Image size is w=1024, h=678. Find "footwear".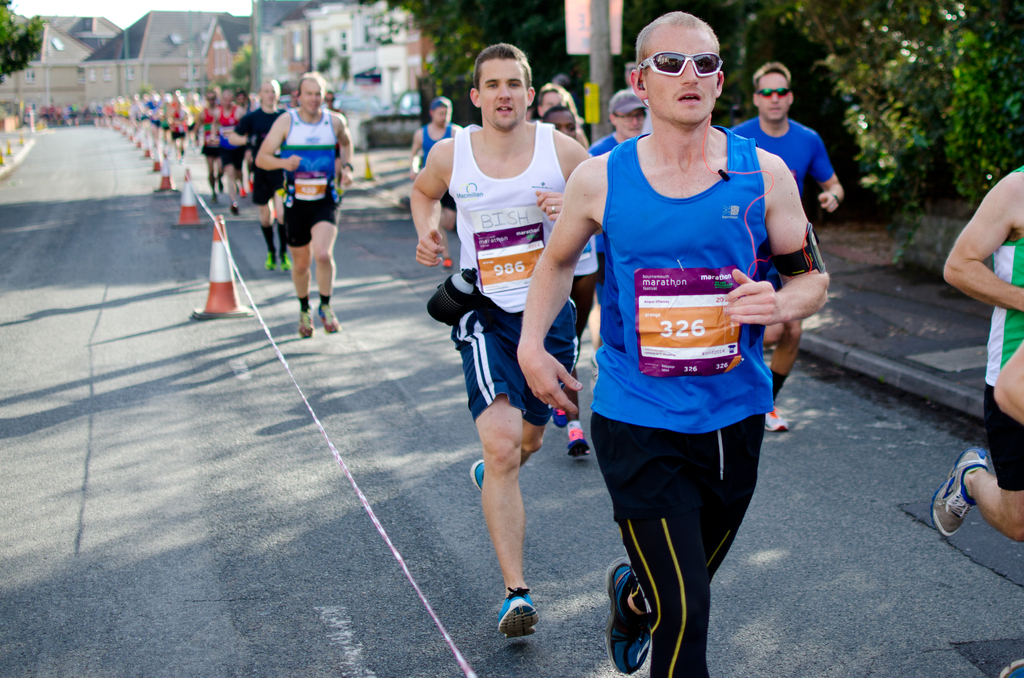
558:424:596:460.
